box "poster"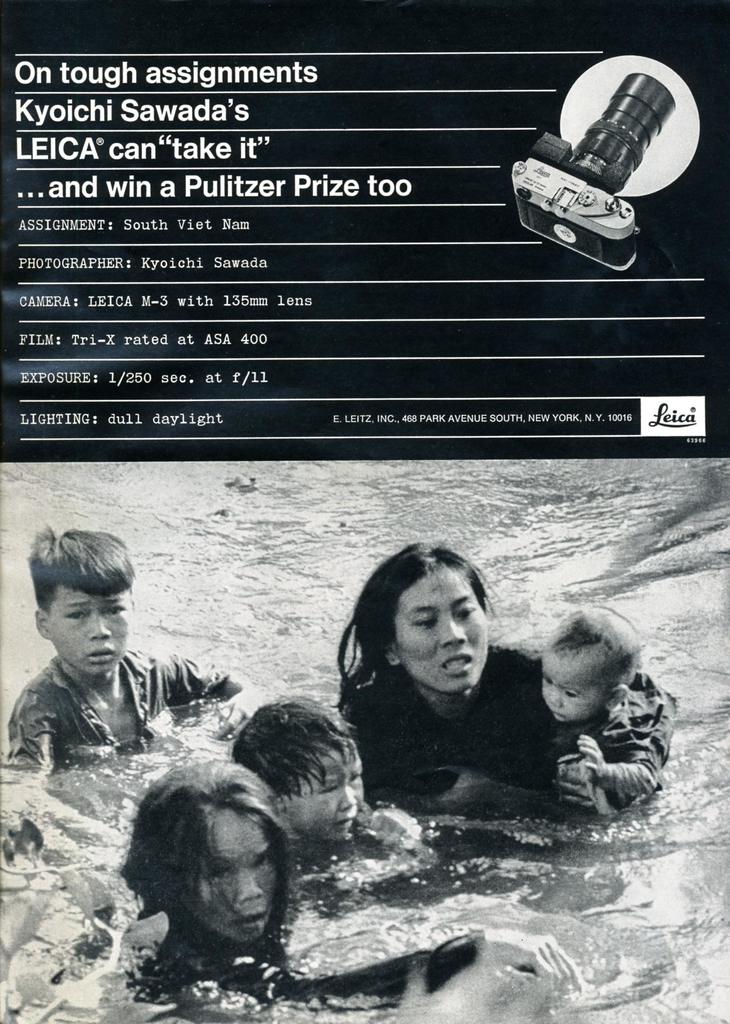
region(0, 1, 729, 1023)
